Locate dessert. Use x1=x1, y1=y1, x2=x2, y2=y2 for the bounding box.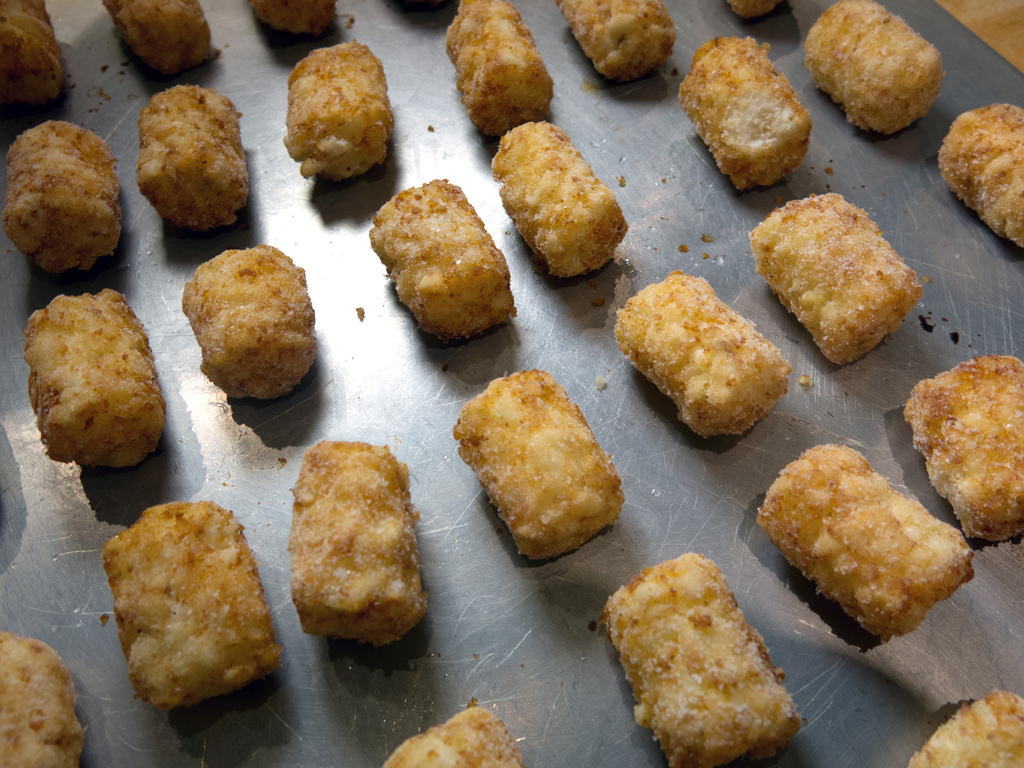
x1=138, y1=87, x2=255, y2=227.
